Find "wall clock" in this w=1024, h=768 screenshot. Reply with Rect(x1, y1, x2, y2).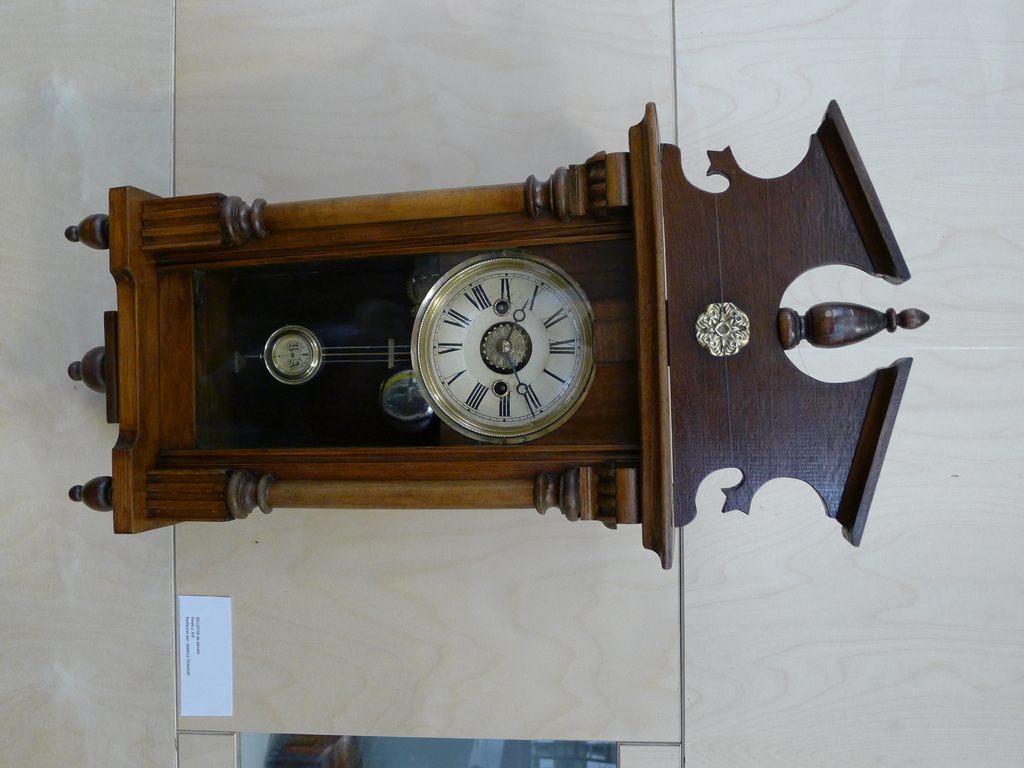
Rect(69, 99, 934, 577).
